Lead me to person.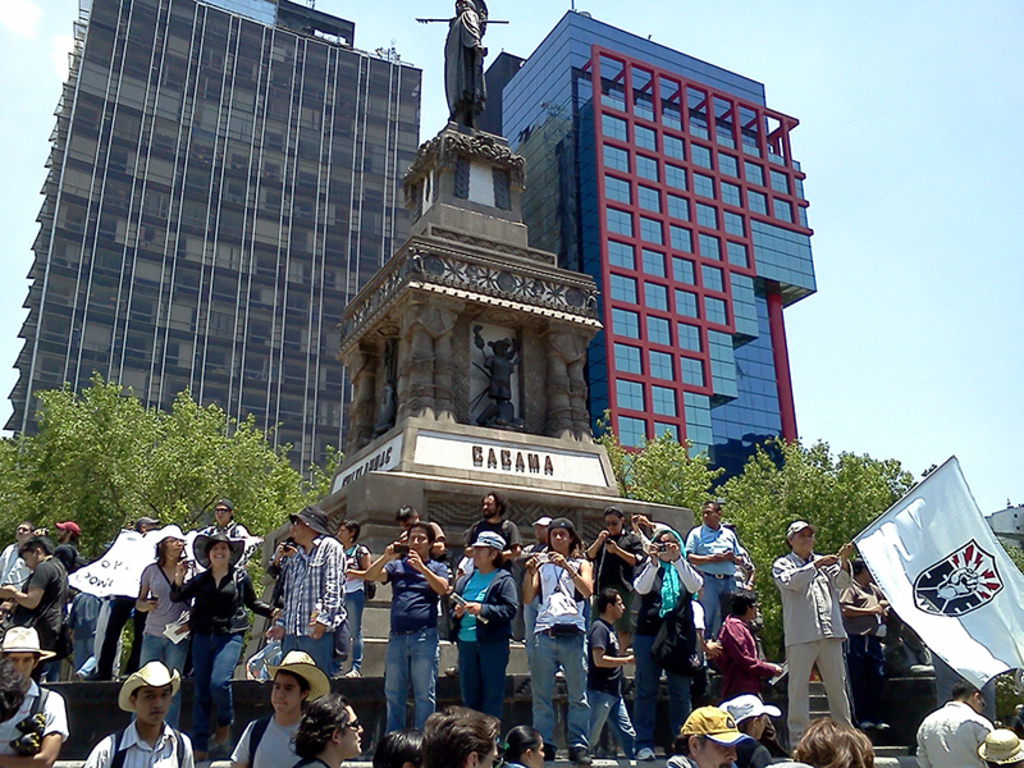
Lead to {"x1": 634, "y1": 517, "x2": 690, "y2": 559}.
